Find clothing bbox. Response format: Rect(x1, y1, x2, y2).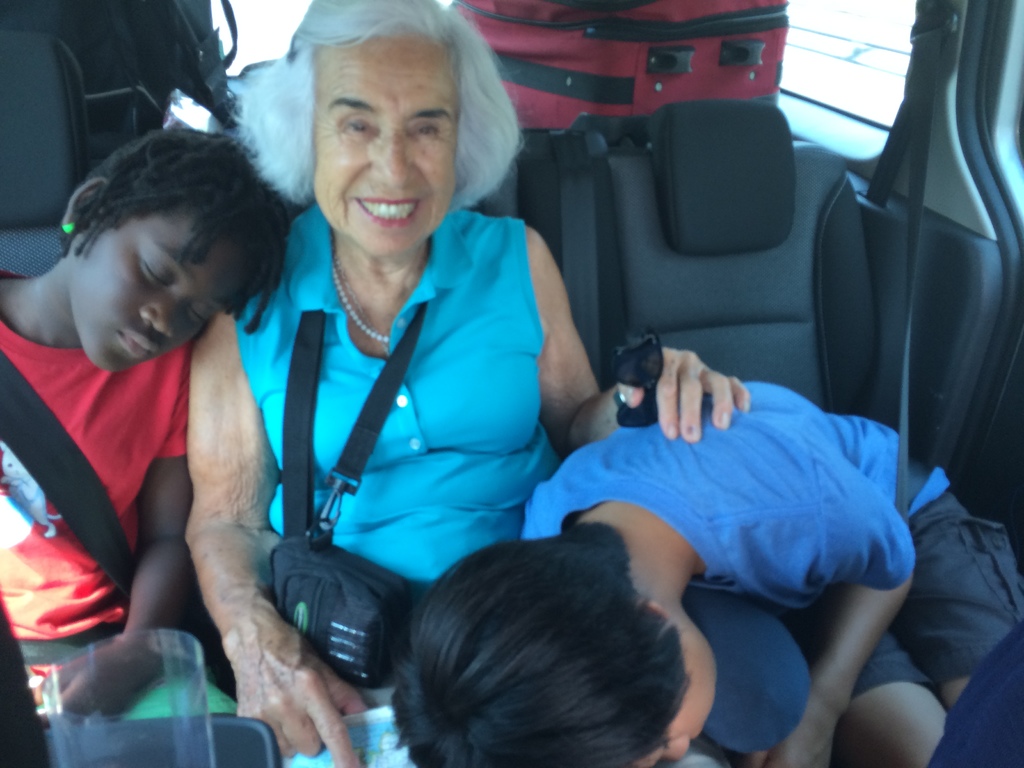
Rect(0, 270, 177, 709).
